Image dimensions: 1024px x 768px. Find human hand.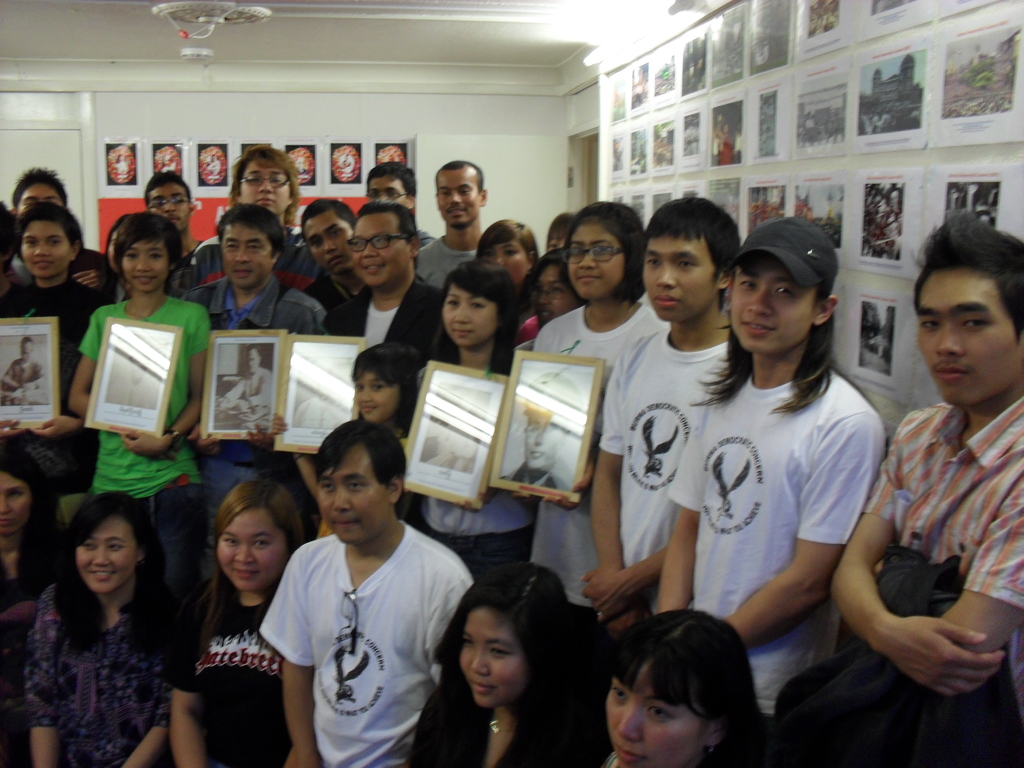
bbox=[122, 434, 167, 460].
